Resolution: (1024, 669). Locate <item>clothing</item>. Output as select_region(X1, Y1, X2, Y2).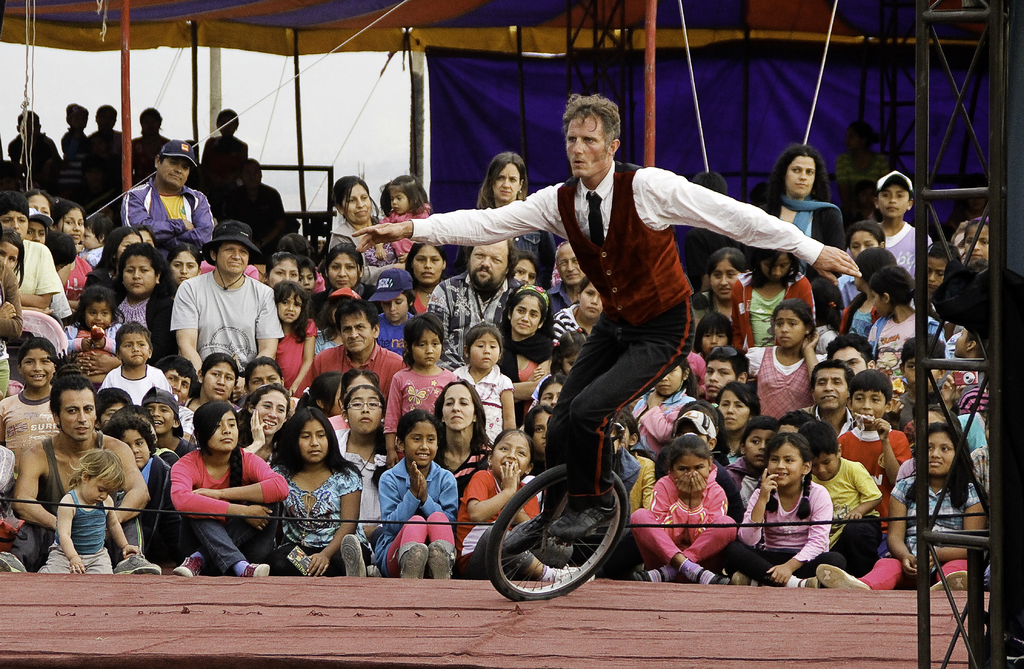
select_region(0, 388, 63, 471).
